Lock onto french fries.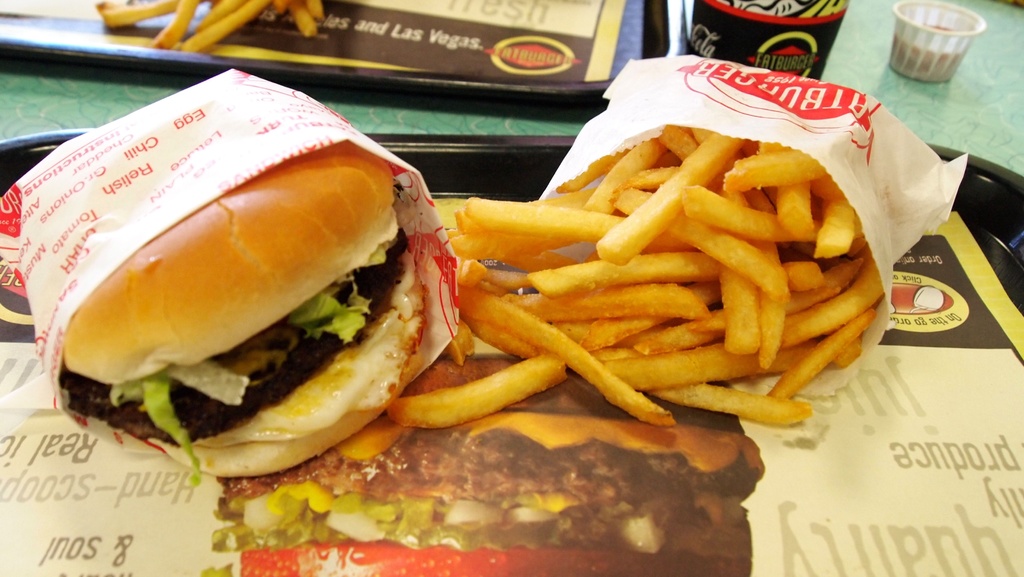
Locked: bbox=(152, 0, 206, 46).
